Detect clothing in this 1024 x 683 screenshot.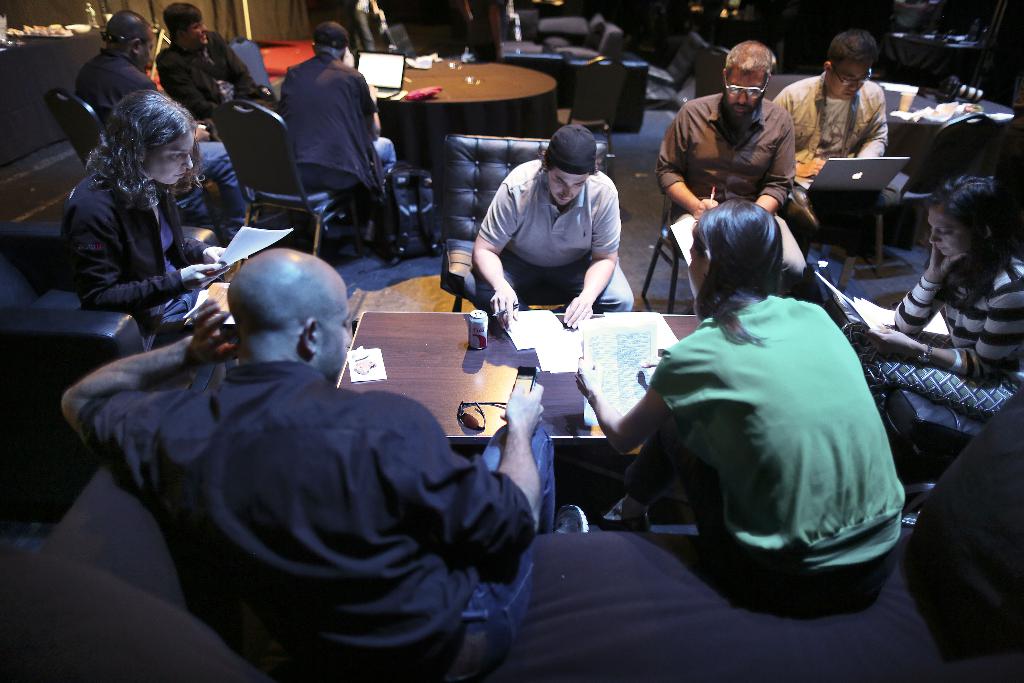
Detection: l=58, t=53, r=161, b=131.
